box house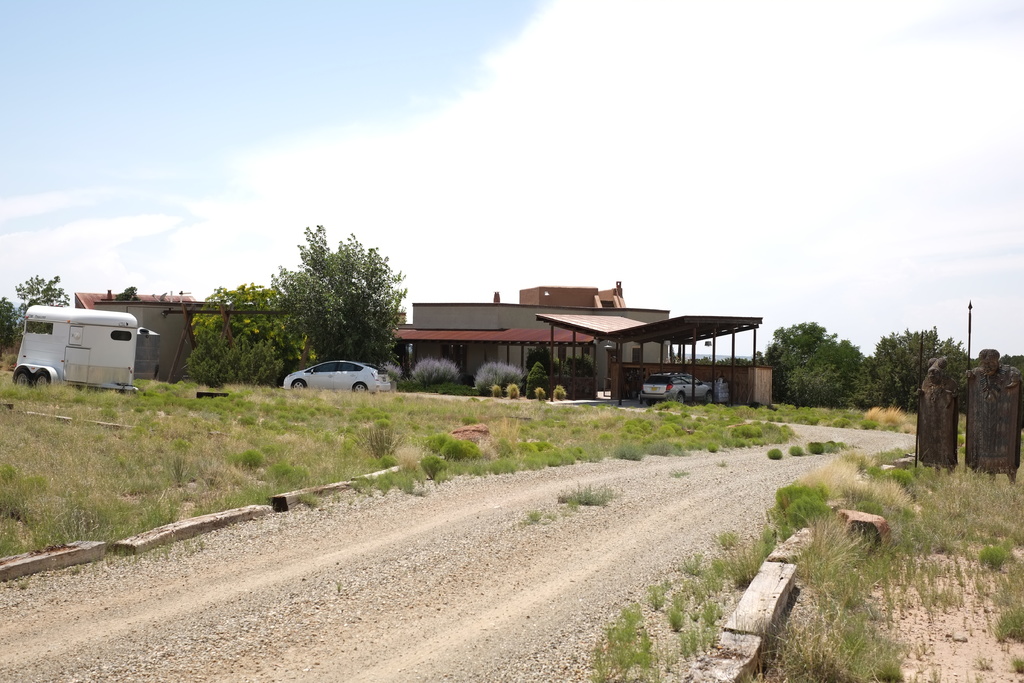
x1=77, y1=284, x2=235, y2=385
